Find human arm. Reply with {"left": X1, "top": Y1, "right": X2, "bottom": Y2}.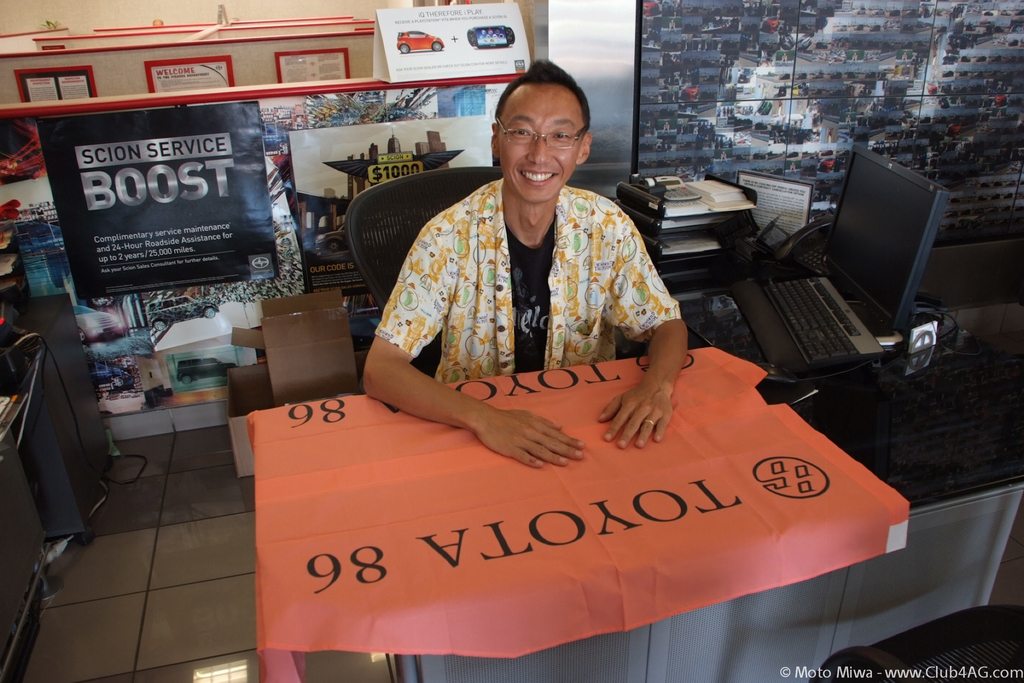
{"left": 592, "top": 209, "right": 691, "bottom": 454}.
